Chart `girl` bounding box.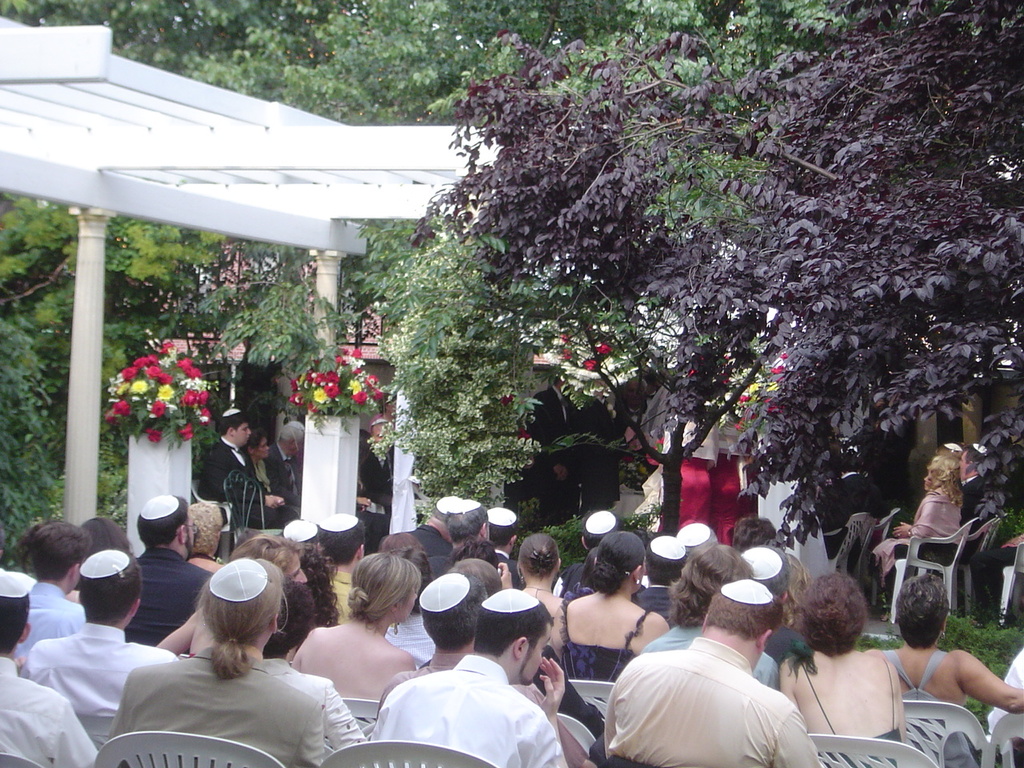
Charted: (x1=103, y1=549, x2=344, y2=767).
